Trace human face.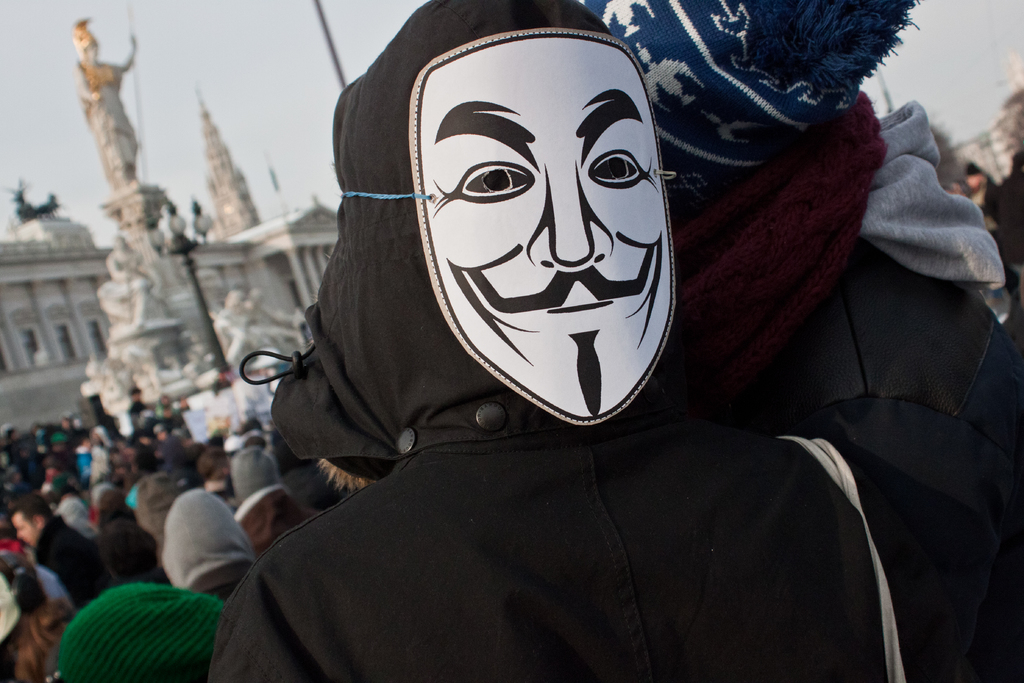
Traced to (409, 26, 675, 429).
